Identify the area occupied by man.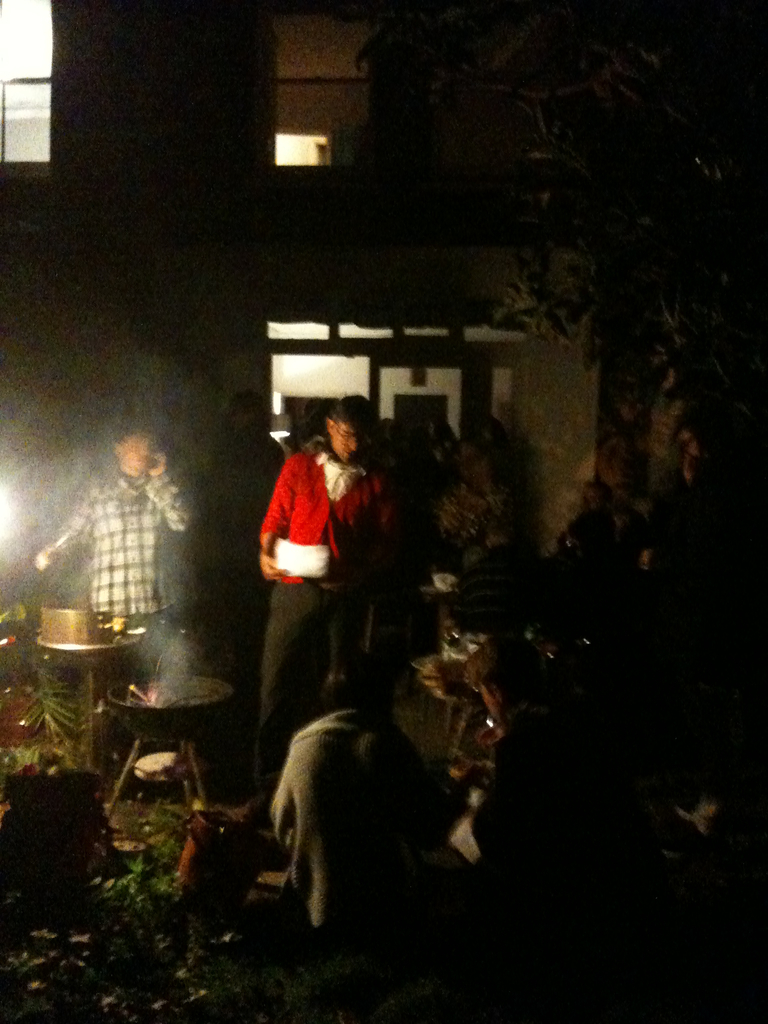
Area: (266, 676, 436, 940).
